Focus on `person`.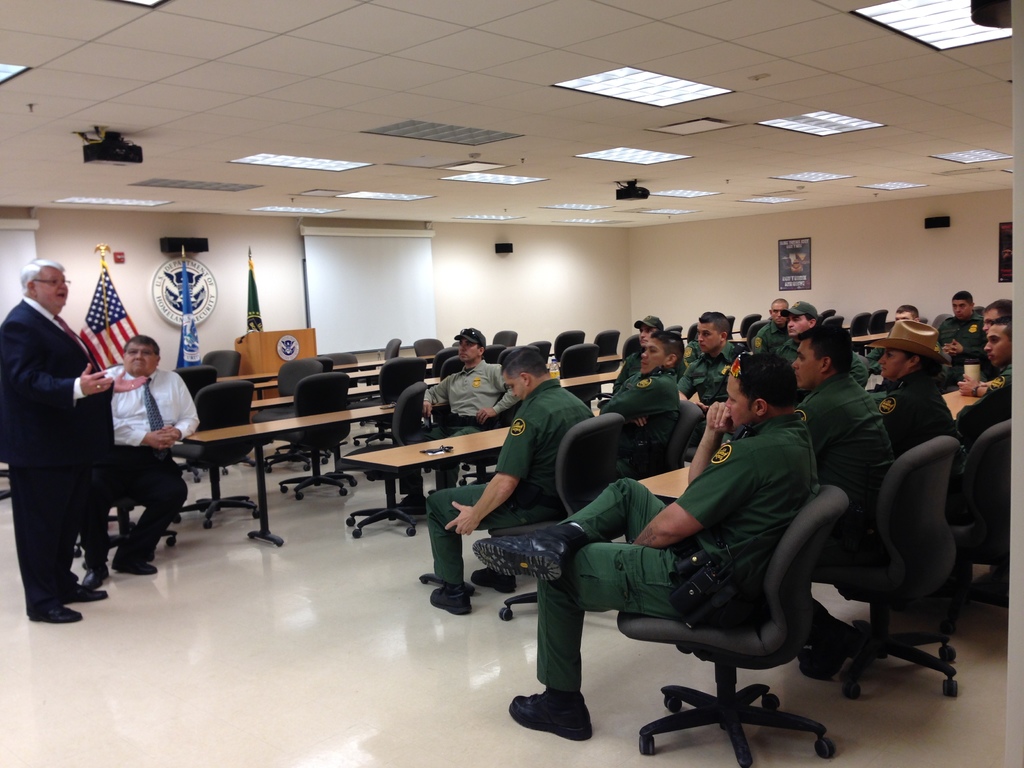
Focused at l=614, t=316, r=684, b=394.
